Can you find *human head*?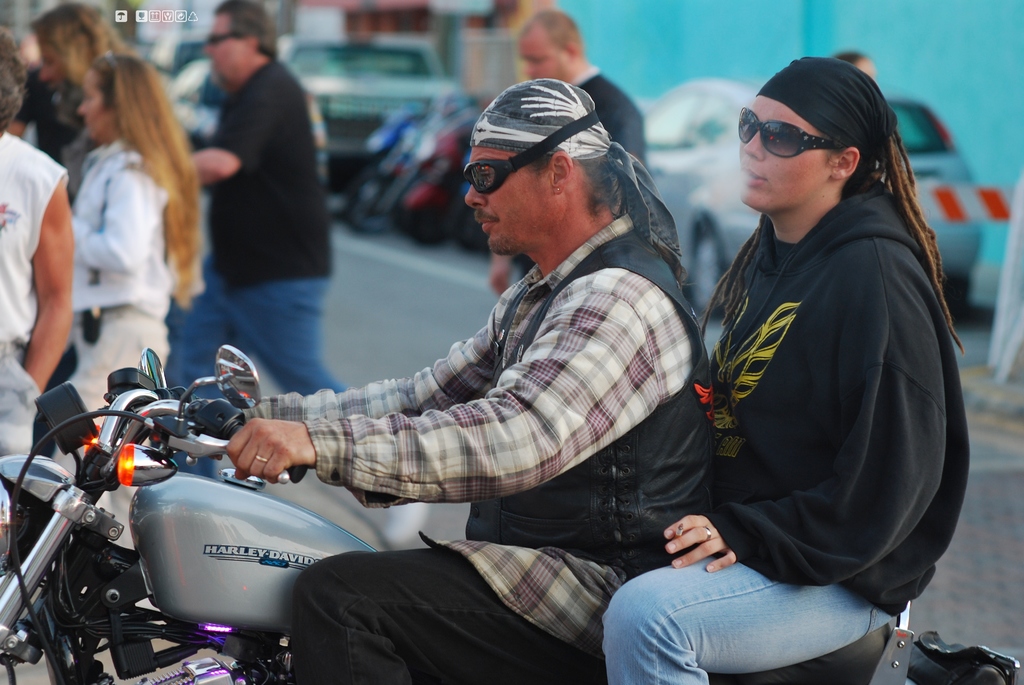
Yes, bounding box: bbox=[202, 0, 276, 87].
